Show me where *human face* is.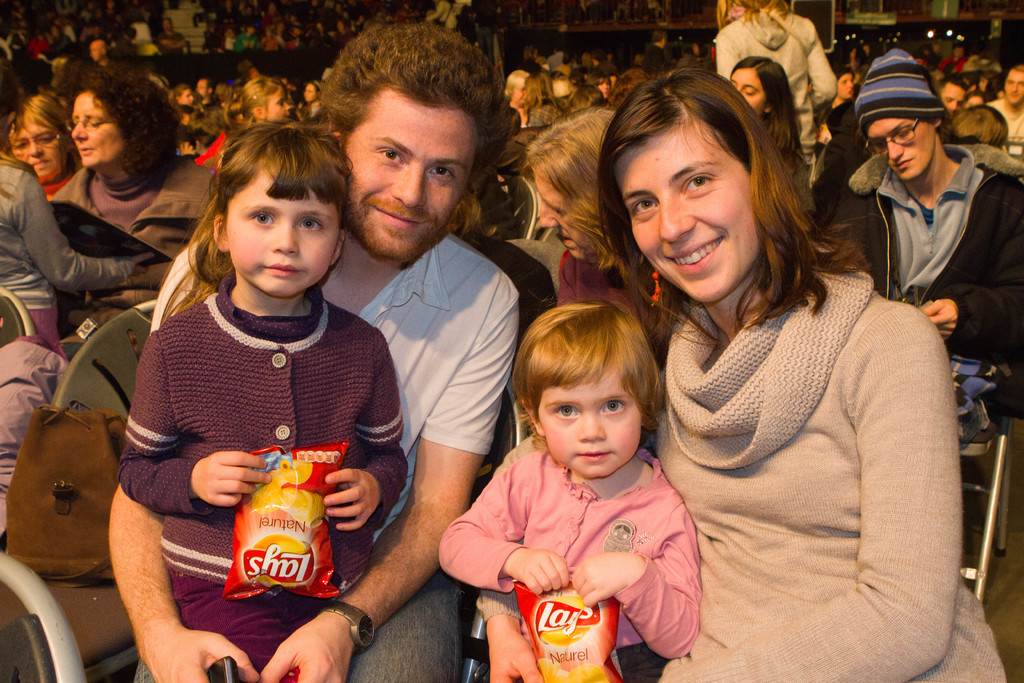
*human face* is at bbox=[346, 85, 468, 256].
